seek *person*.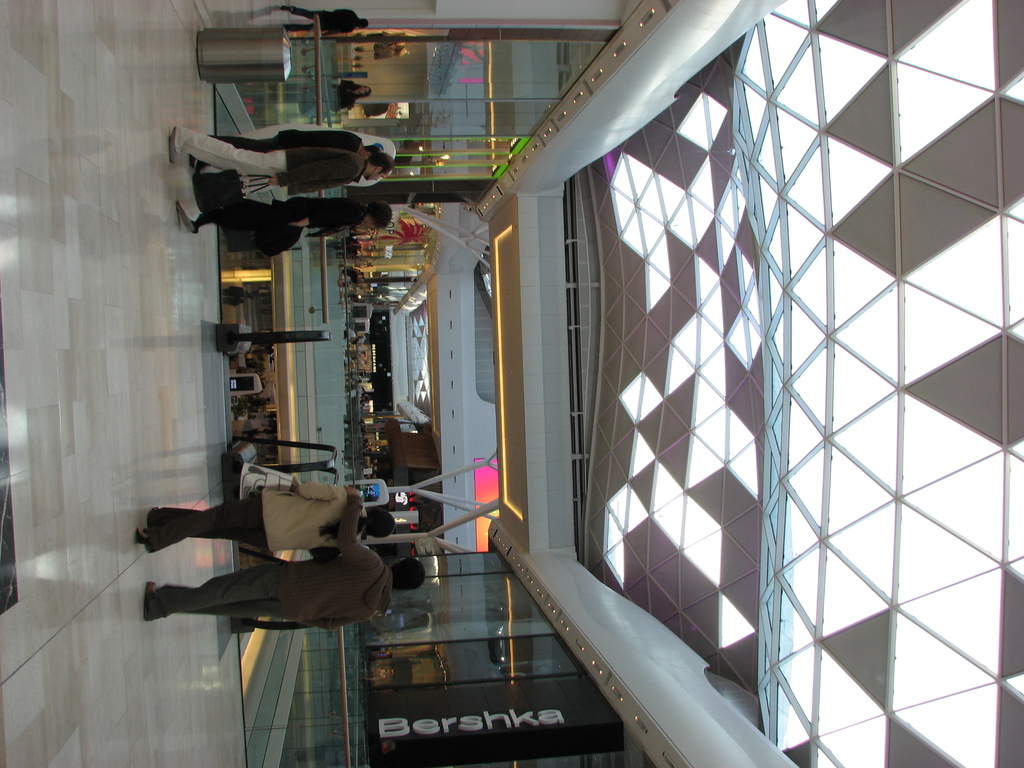
{"x1": 168, "y1": 125, "x2": 396, "y2": 186}.
